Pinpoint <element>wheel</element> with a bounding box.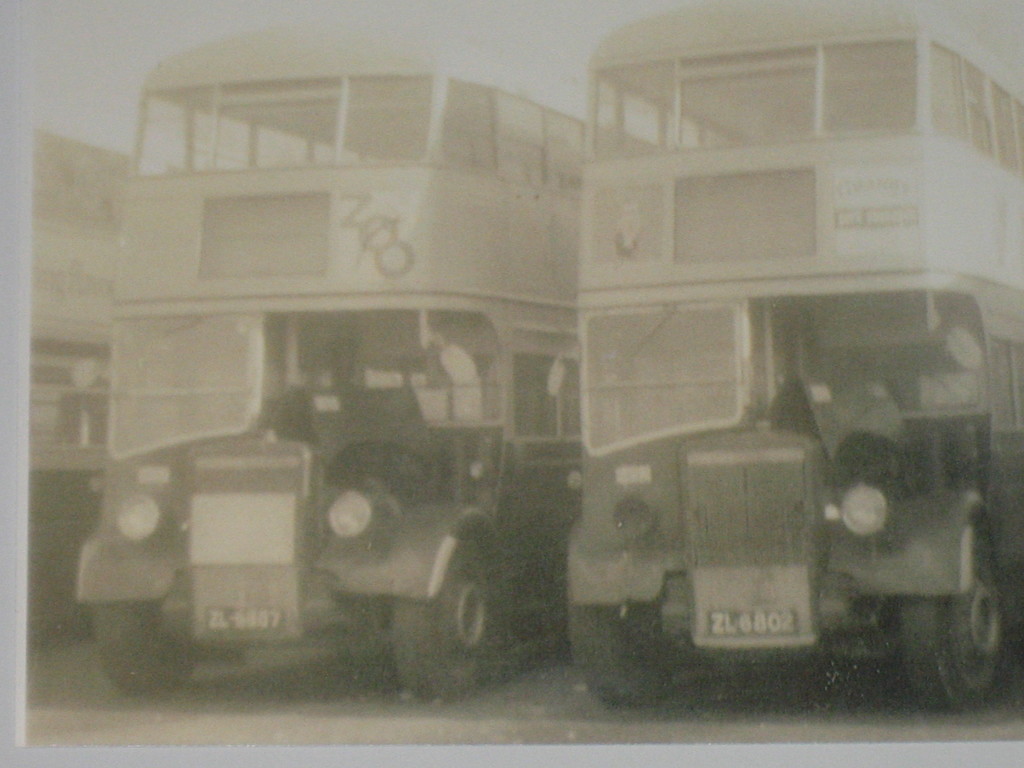
(left=902, top=544, right=996, bottom=715).
